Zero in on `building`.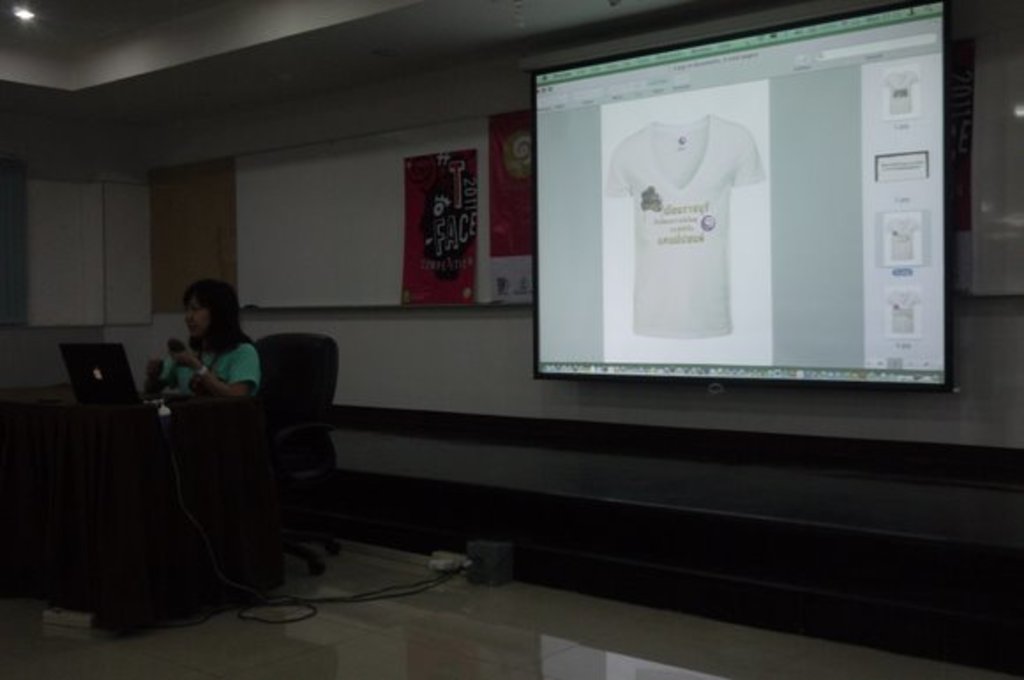
Zeroed in: box(0, 0, 1022, 678).
